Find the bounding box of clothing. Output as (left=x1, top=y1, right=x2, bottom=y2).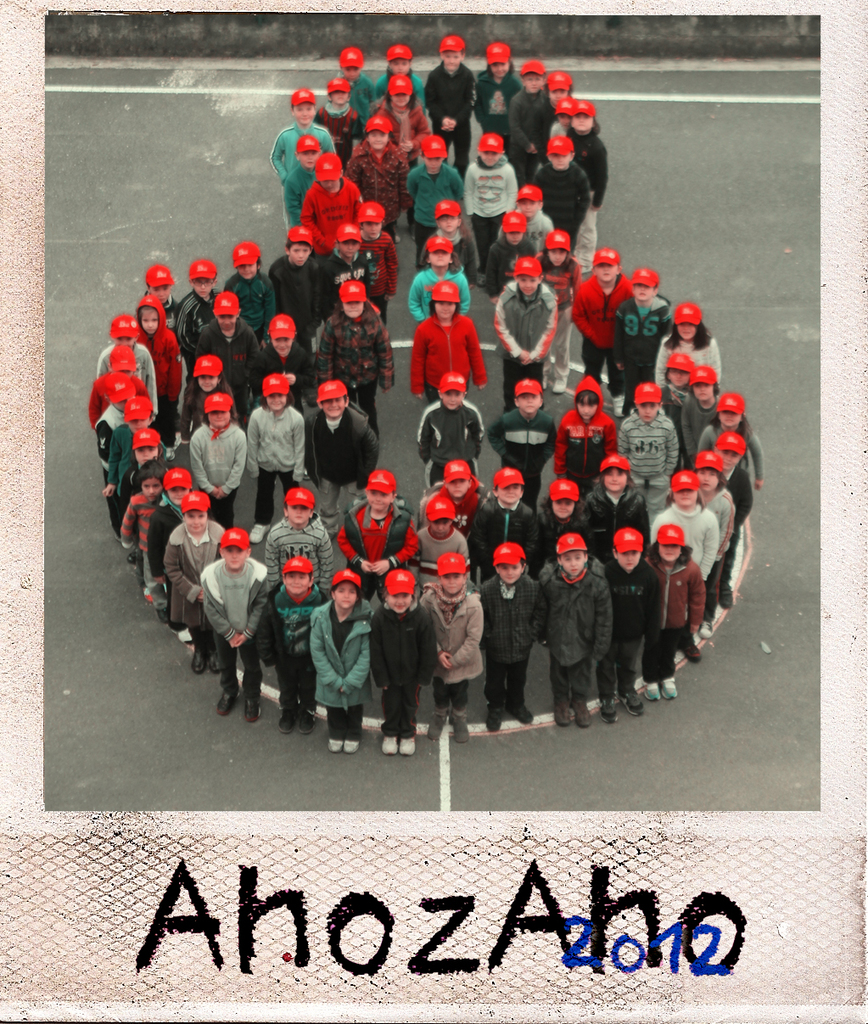
(left=320, top=595, right=375, bottom=717).
